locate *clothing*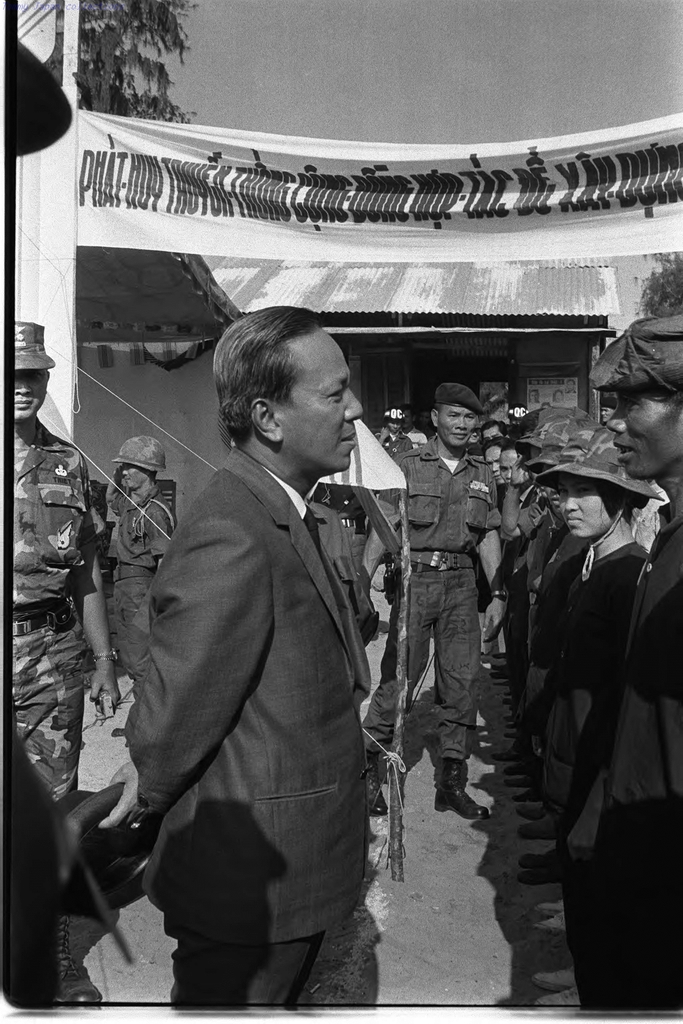
[left=0, top=685, right=81, bottom=984]
